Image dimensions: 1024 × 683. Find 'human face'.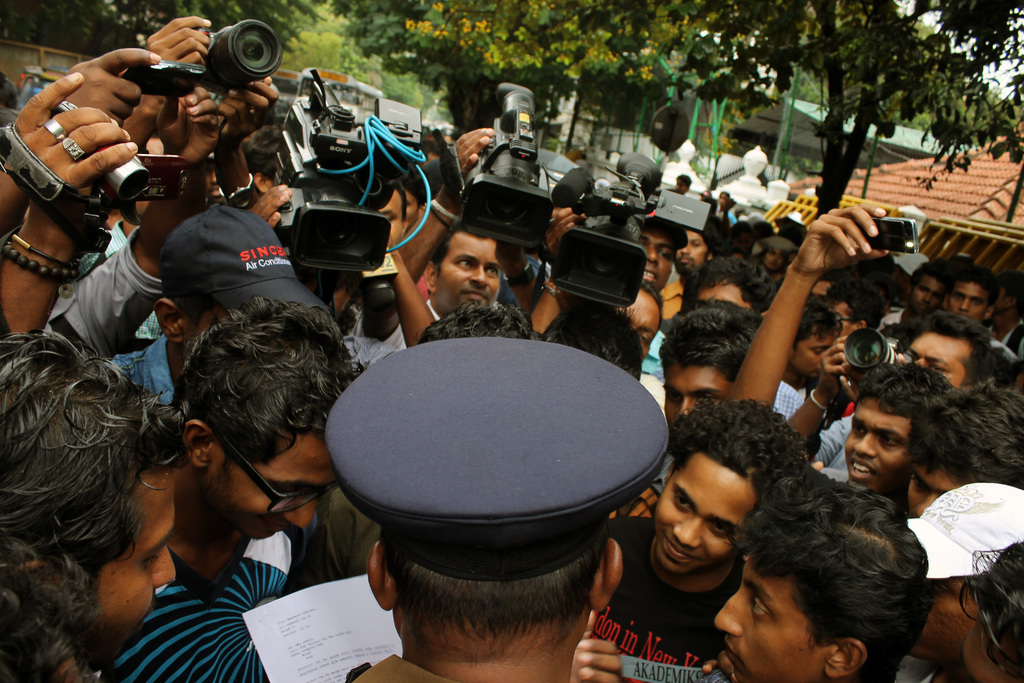
left=950, top=281, right=988, bottom=320.
